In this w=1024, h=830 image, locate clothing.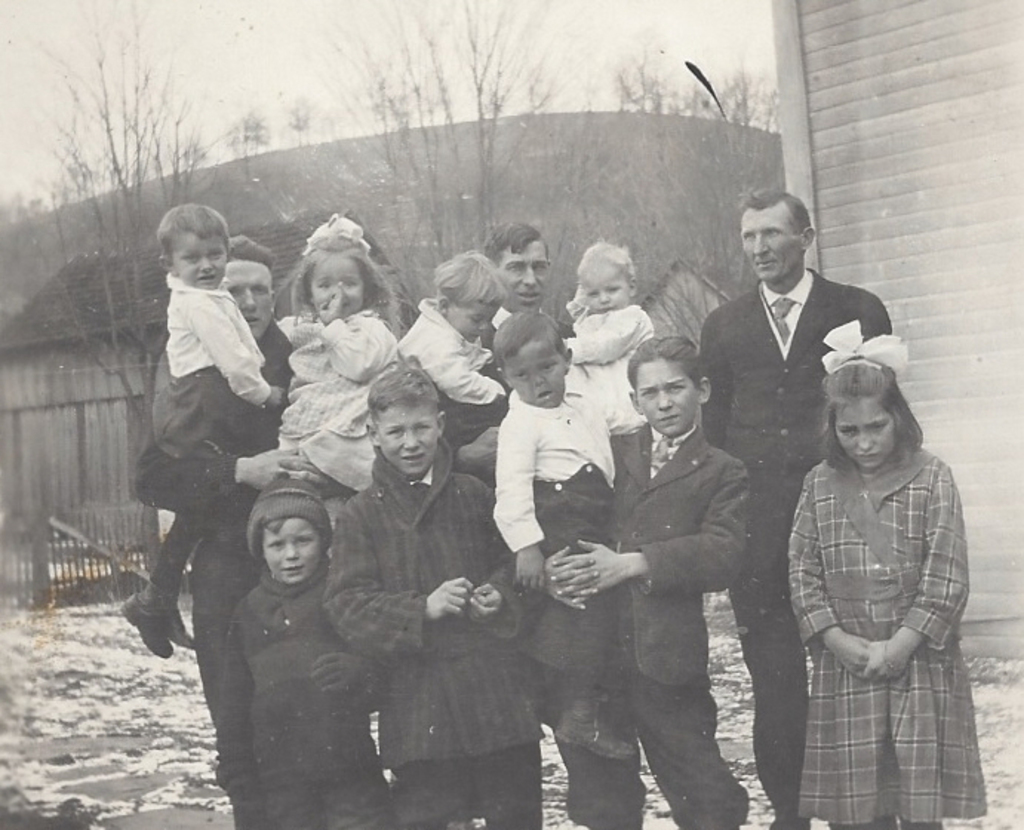
Bounding box: locate(491, 388, 622, 695).
